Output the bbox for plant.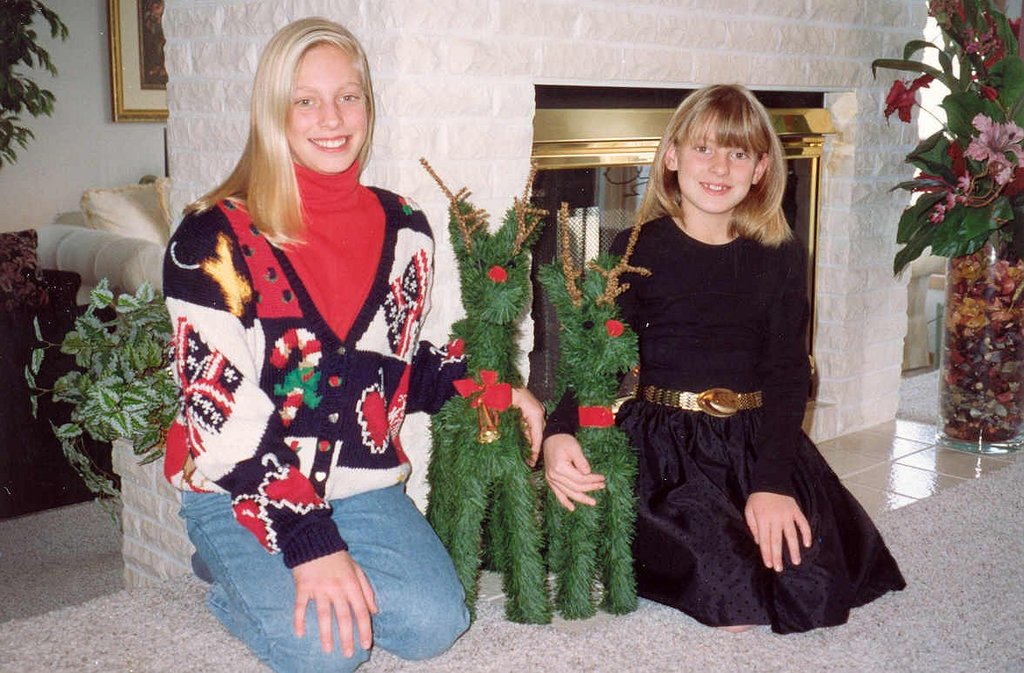
x1=14, y1=265, x2=177, y2=524.
